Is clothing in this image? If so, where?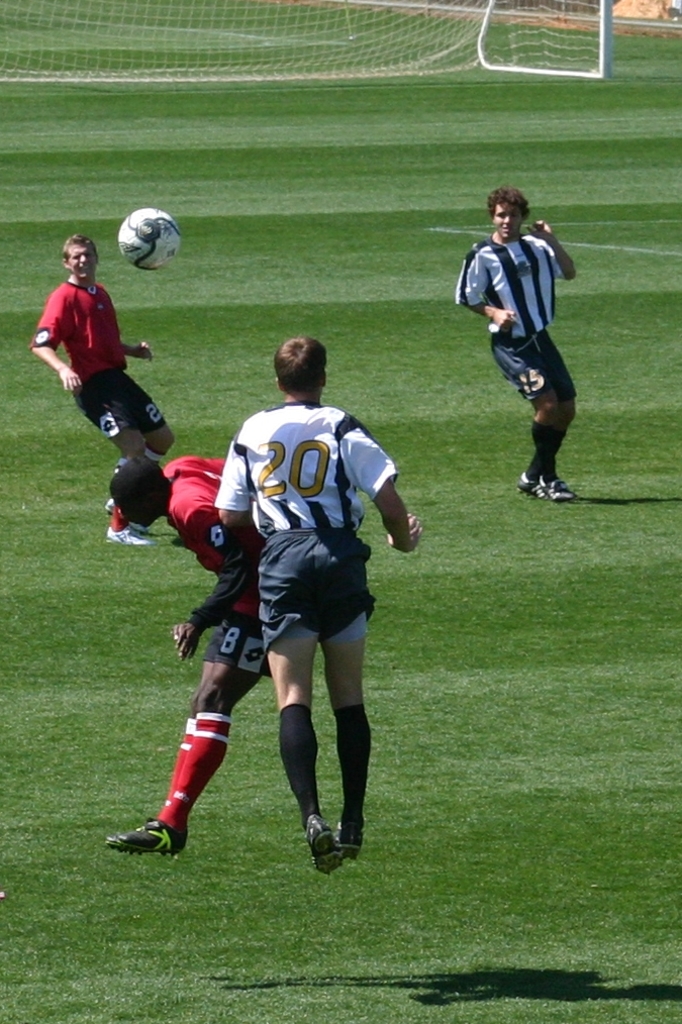
Yes, at box(326, 691, 373, 865).
